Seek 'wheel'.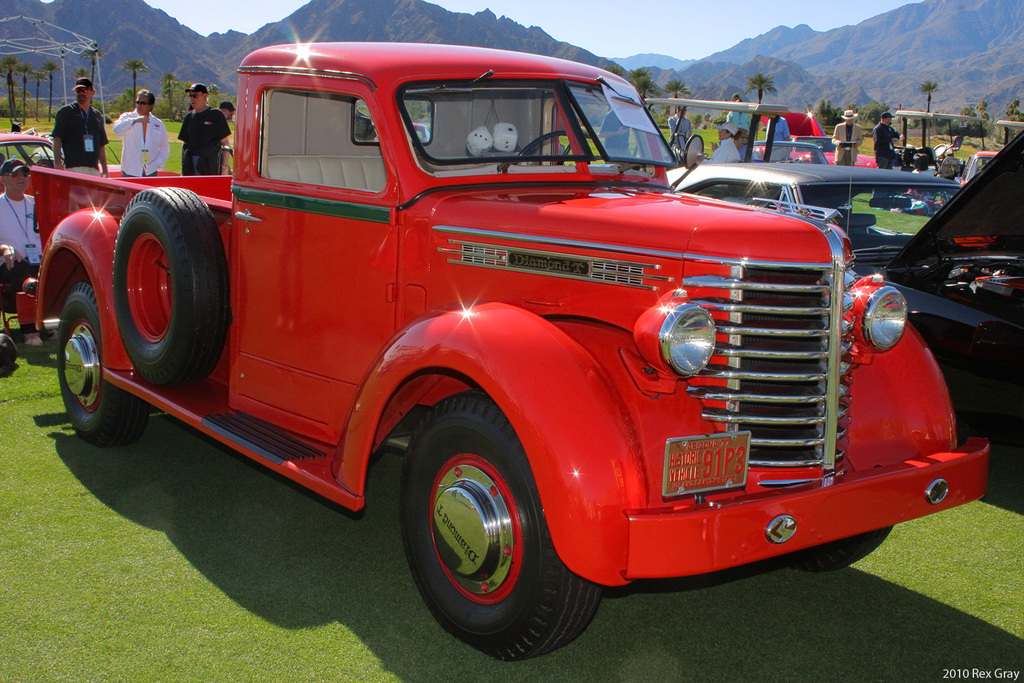
bbox=(24, 154, 42, 164).
